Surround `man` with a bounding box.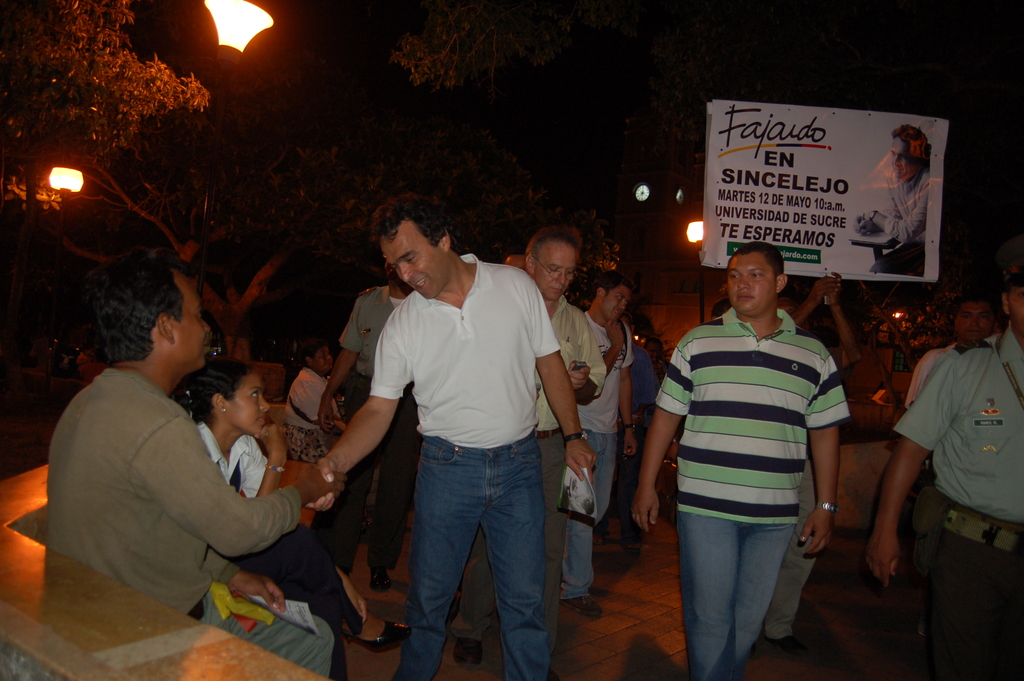
[left=901, top=296, right=996, bottom=480].
